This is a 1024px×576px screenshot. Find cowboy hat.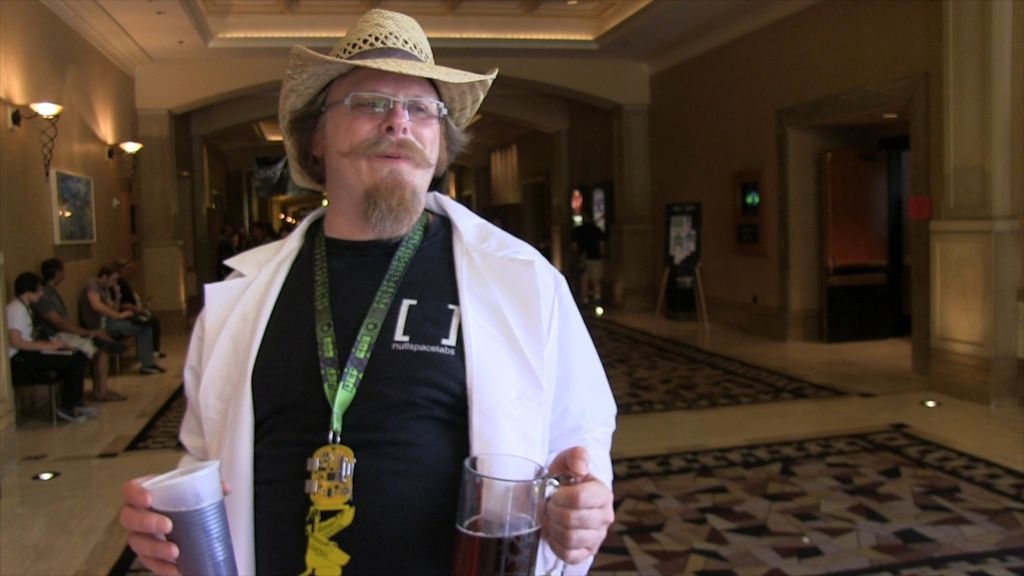
Bounding box: left=261, top=6, right=492, bottom=194.
